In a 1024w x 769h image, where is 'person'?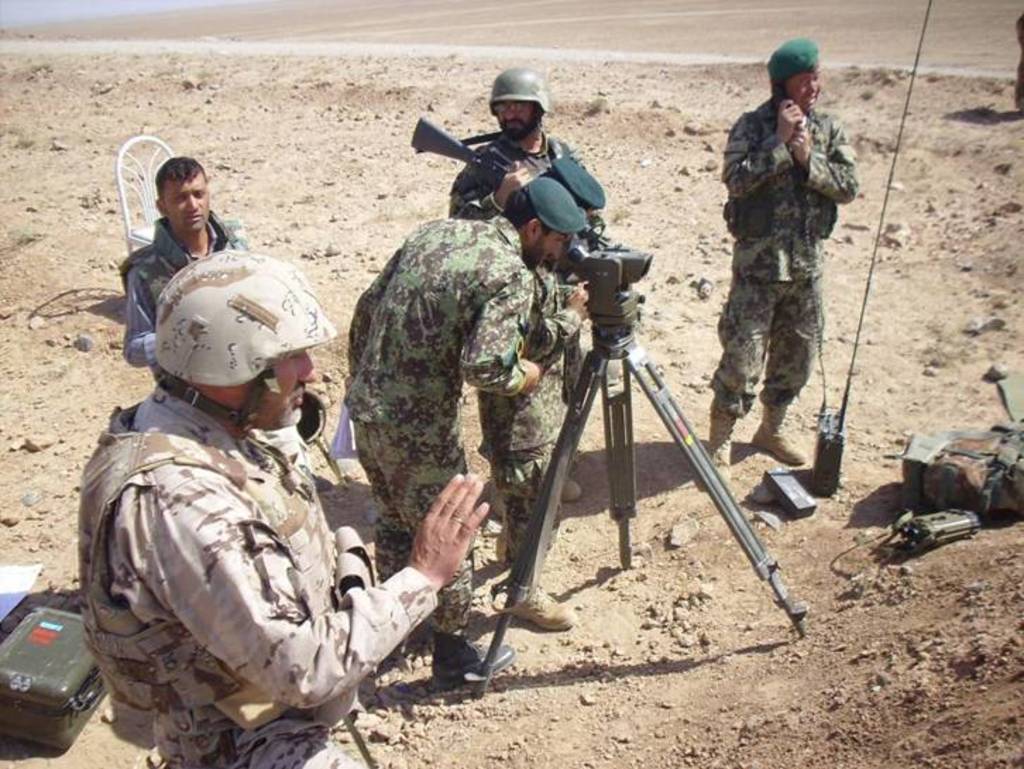
118, 152, 248, 375.
